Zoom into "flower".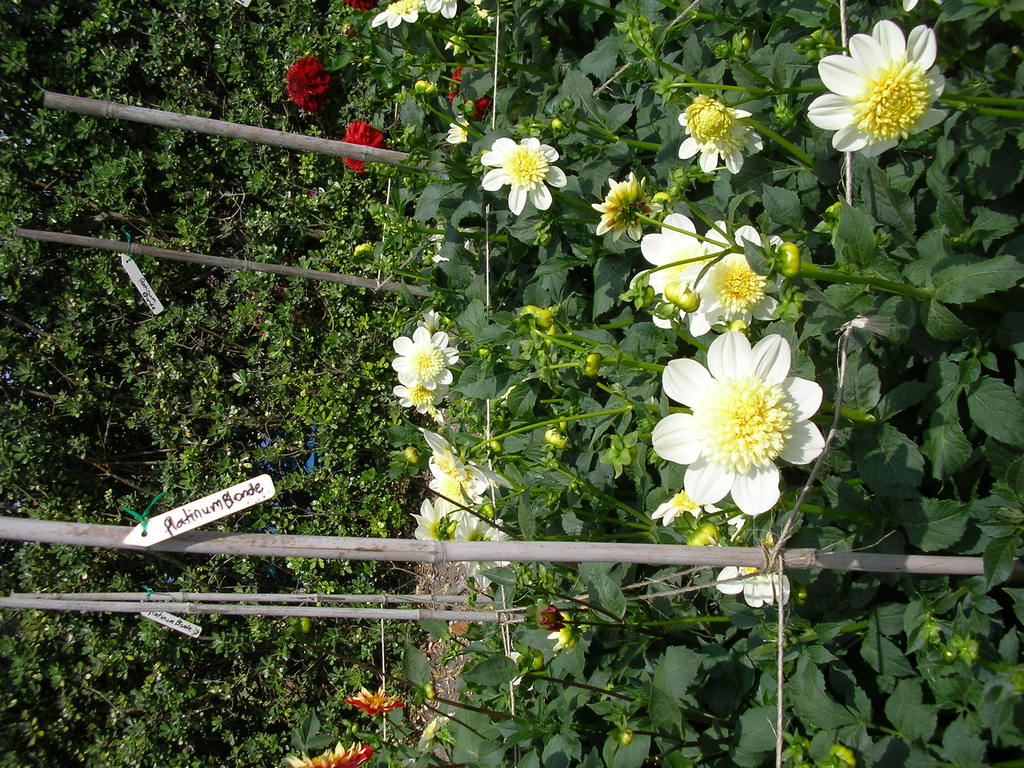
Zoom target: <bbox>538, 605, 580, 651</bbox>.
